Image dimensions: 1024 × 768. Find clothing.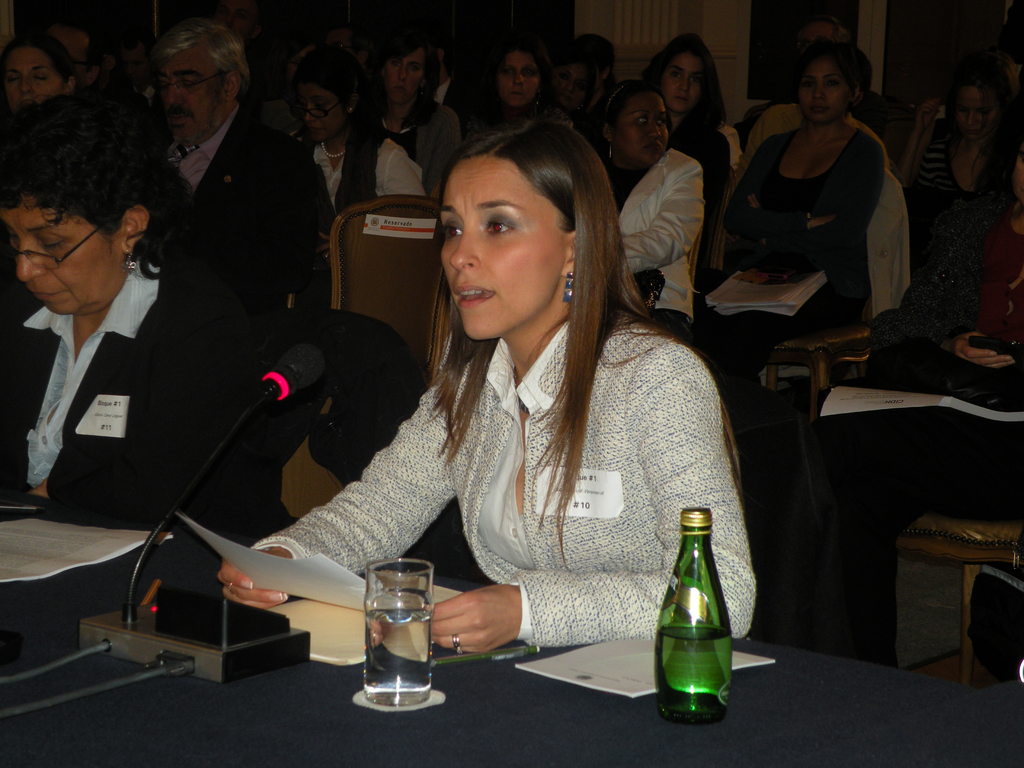
x1=715 y1=100 x2=918 y2=306.
